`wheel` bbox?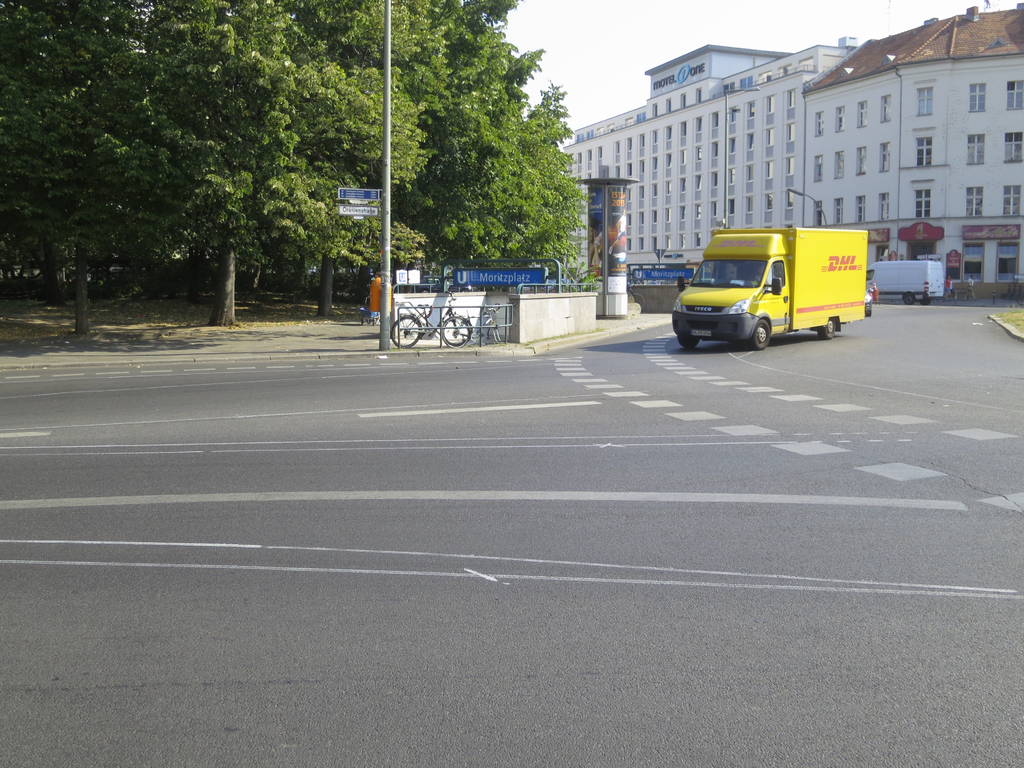
(629,292,645,312)
